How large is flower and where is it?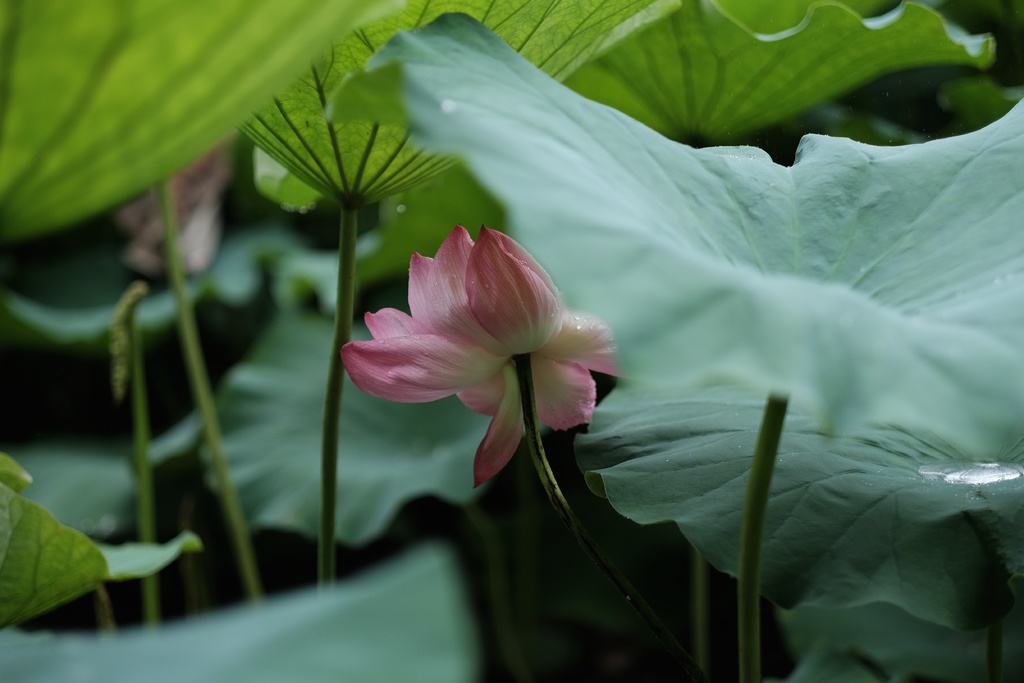
Bounding box: box=[332, 215, 629, 484].
